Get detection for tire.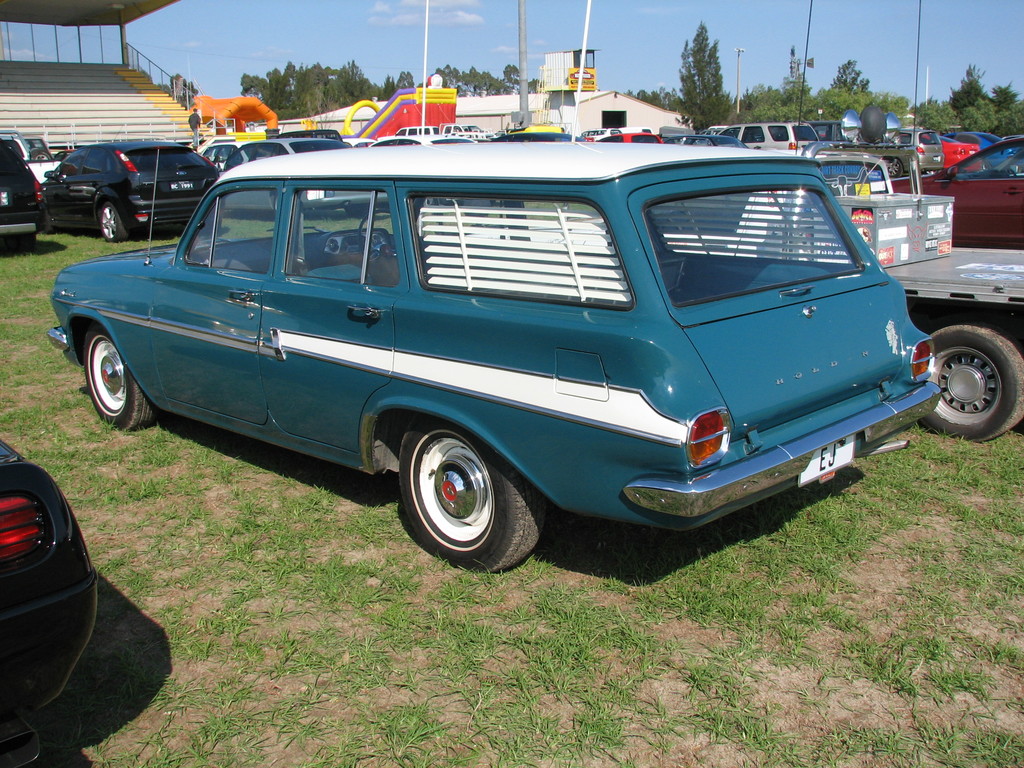
Detection: 884,157,908,180.
